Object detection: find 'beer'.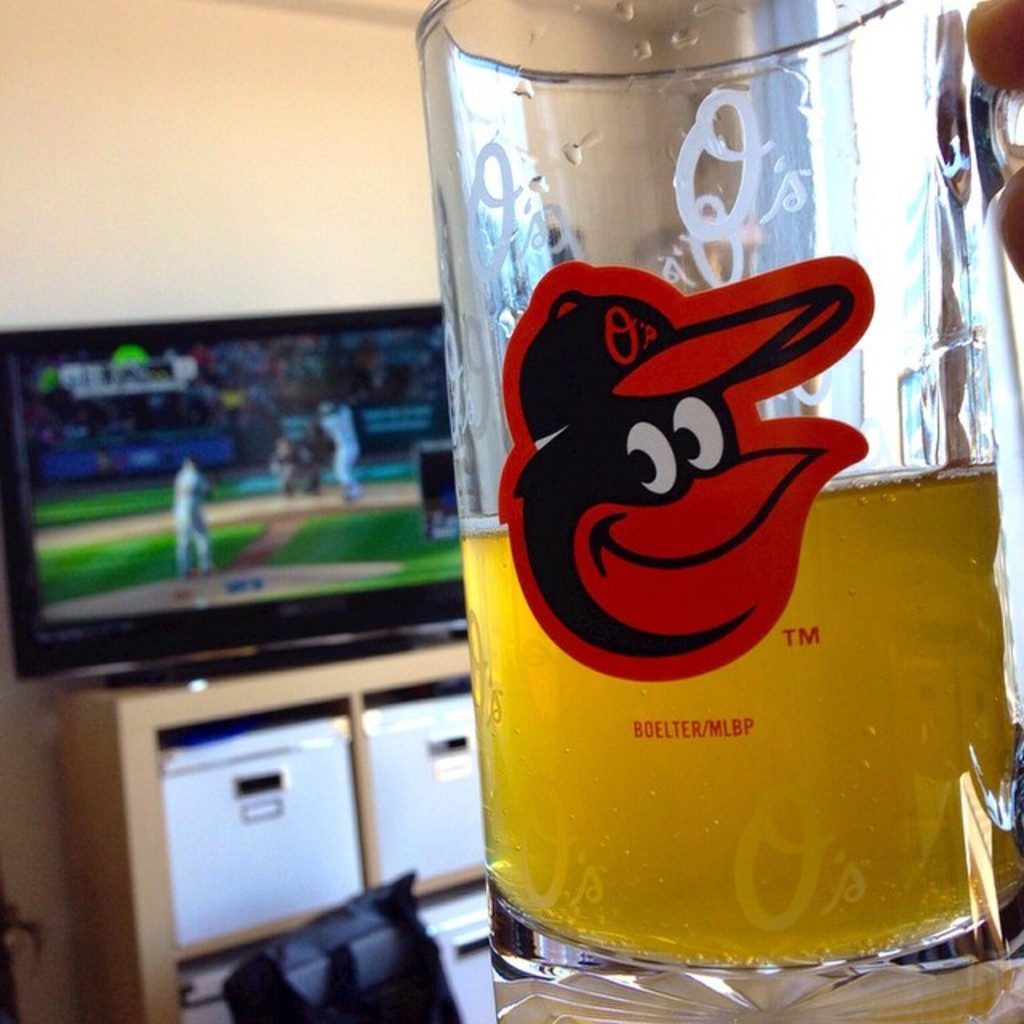
[x1=466, y1=469, x2=997, y2=974].
